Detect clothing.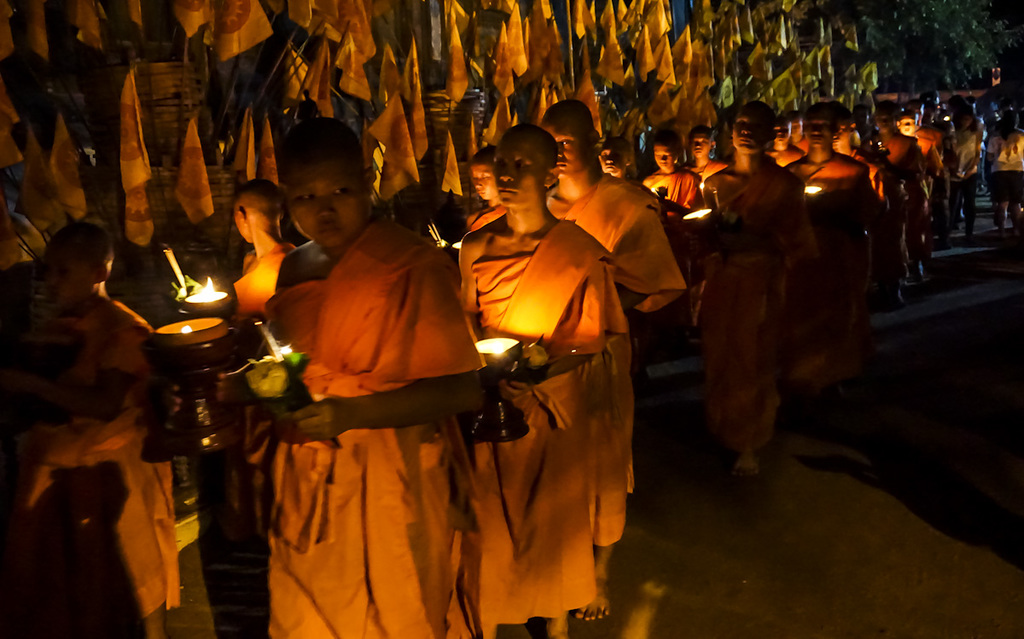
Detected at 229, 241, 296, 532.
